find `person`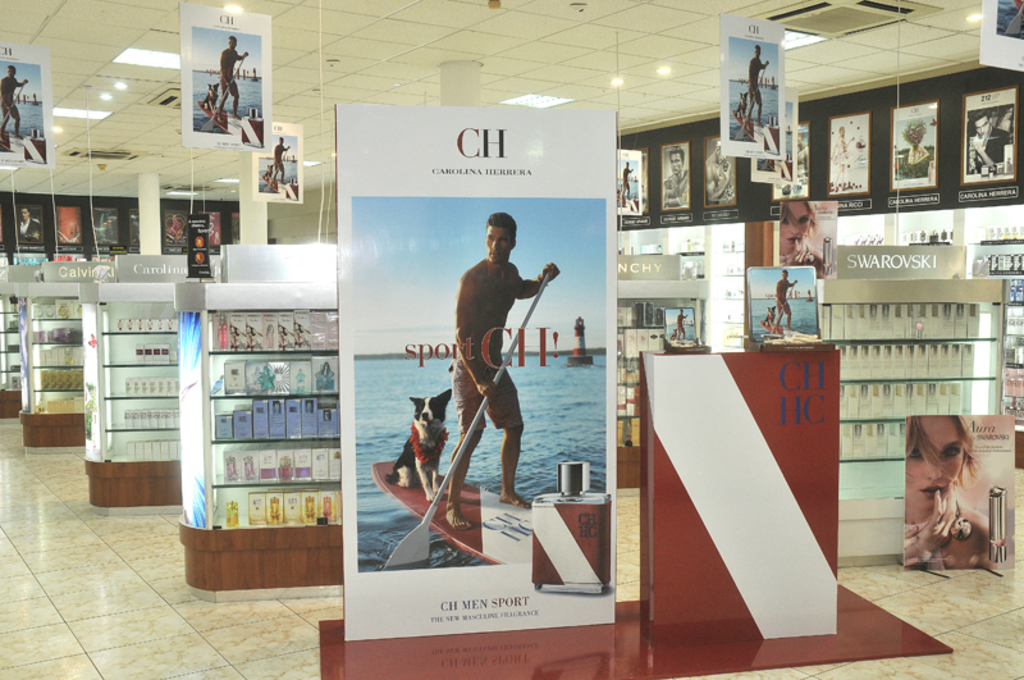
[left=0, top=63, right=35, bottom=141]
